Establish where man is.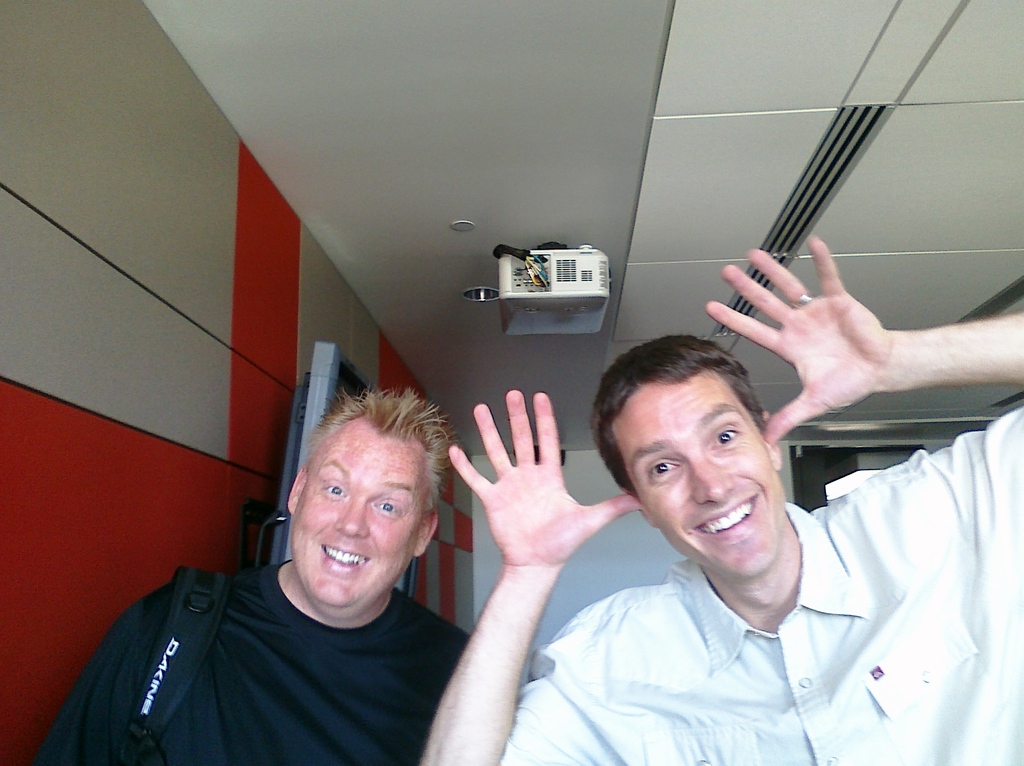
Established at <box>28,382,471,765</box>.
